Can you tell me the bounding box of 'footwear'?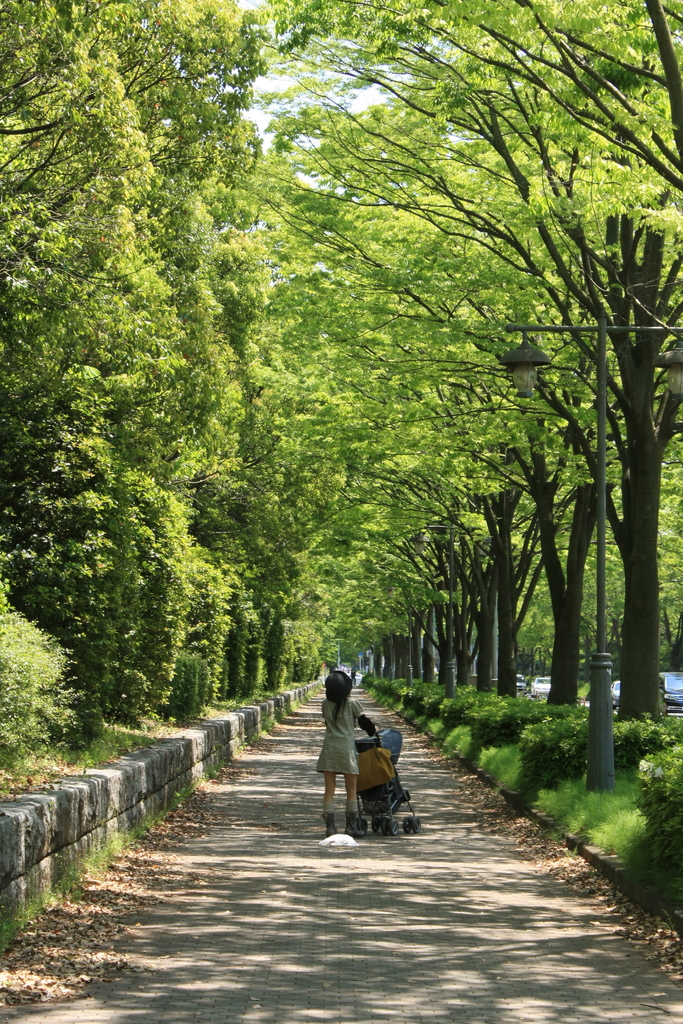
pyautogui.locateOnScreen(322, 812, 339, 838).
